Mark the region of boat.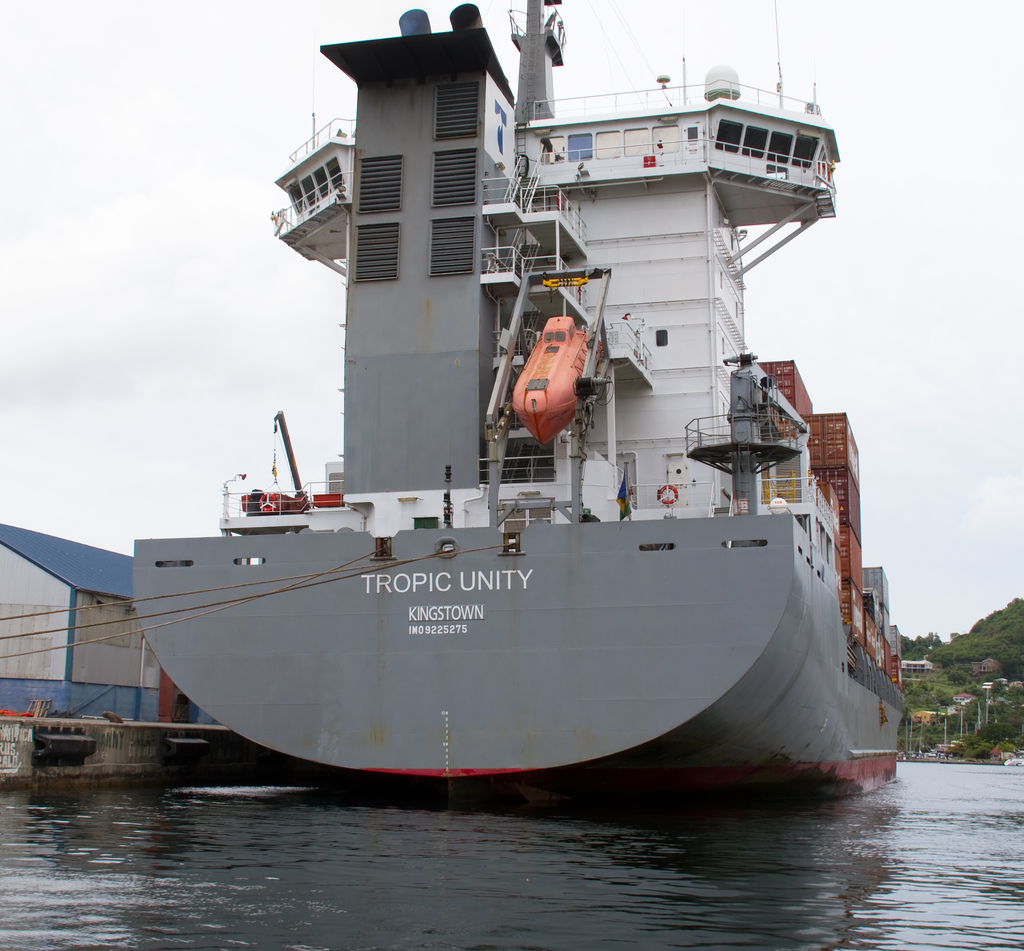
Region: (1000,755,1023,771).
